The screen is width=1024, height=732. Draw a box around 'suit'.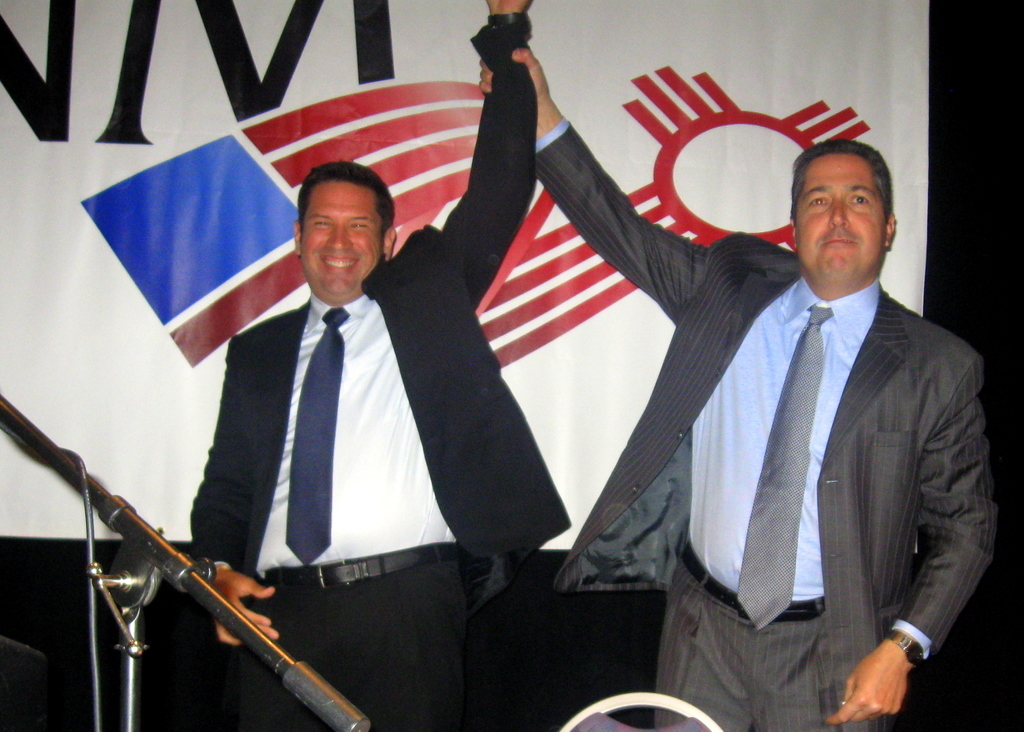
x1=572 y1=156 x2=1017 y2=727.
